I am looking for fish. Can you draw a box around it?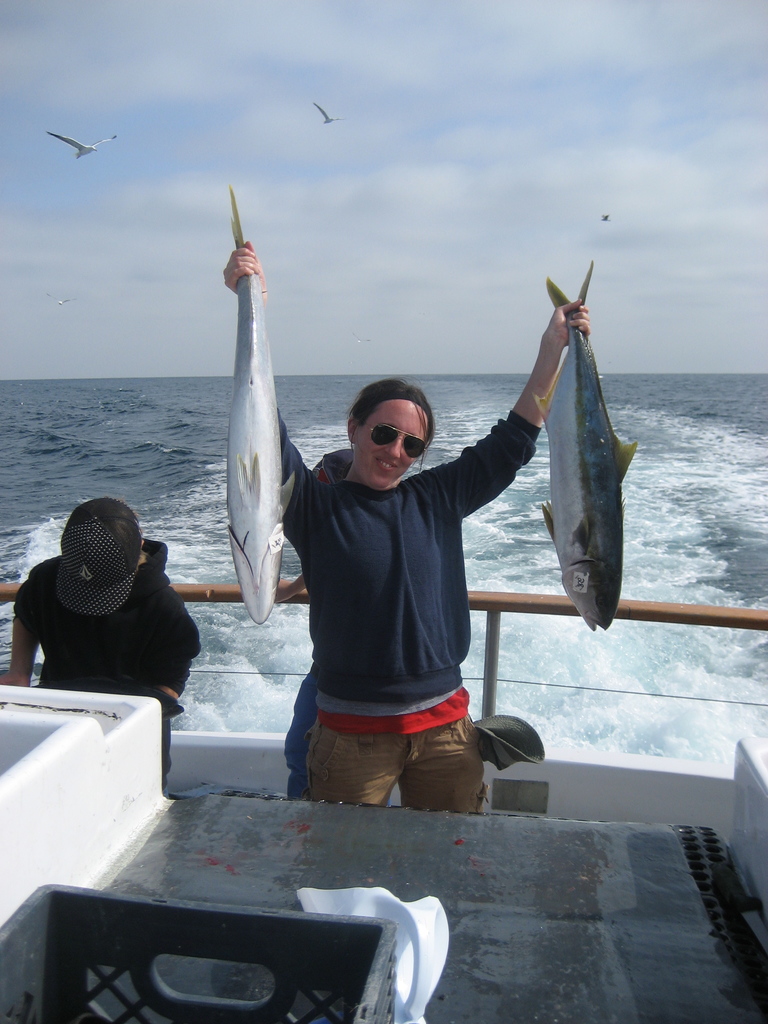
Sure, the bounding box is (left=221, top=175, right=289, bottom=625).
